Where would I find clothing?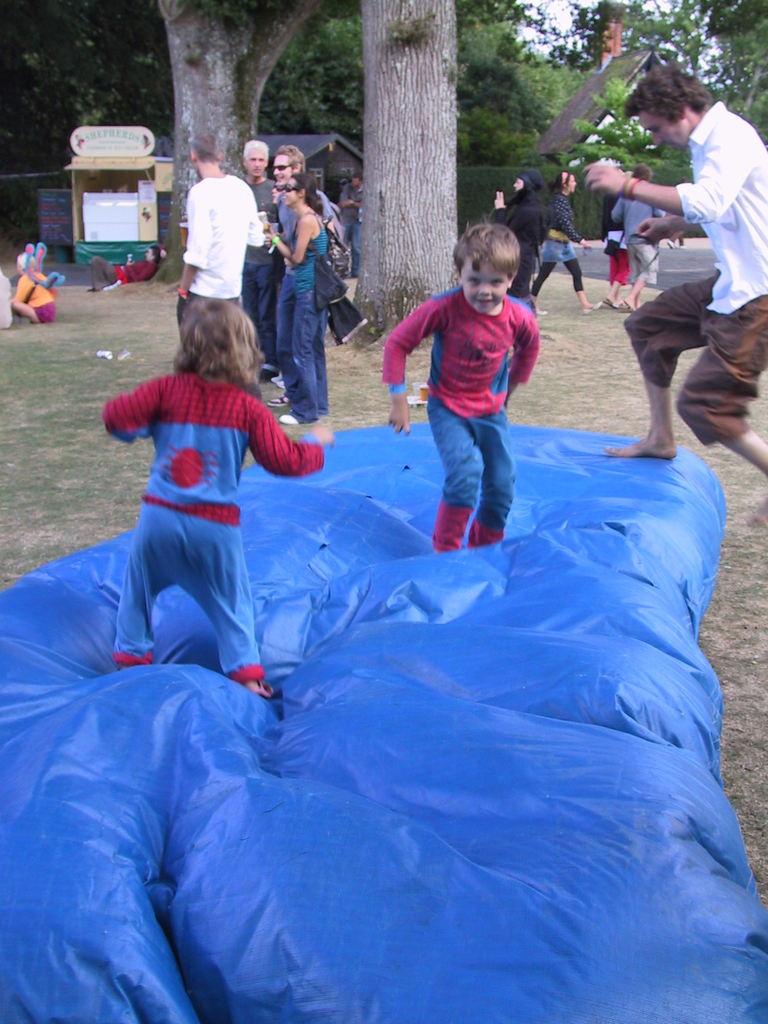
At 604:195:630:282.
